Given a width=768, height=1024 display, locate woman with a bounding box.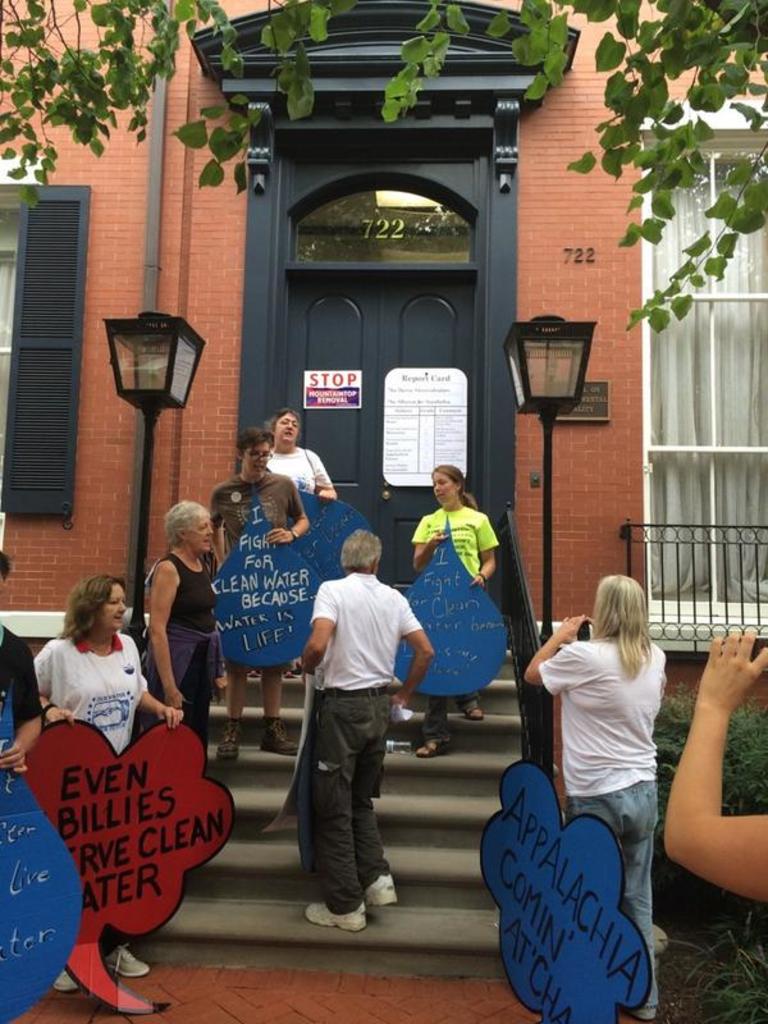
Located: bbox=[521, 571, 668, 1020].
